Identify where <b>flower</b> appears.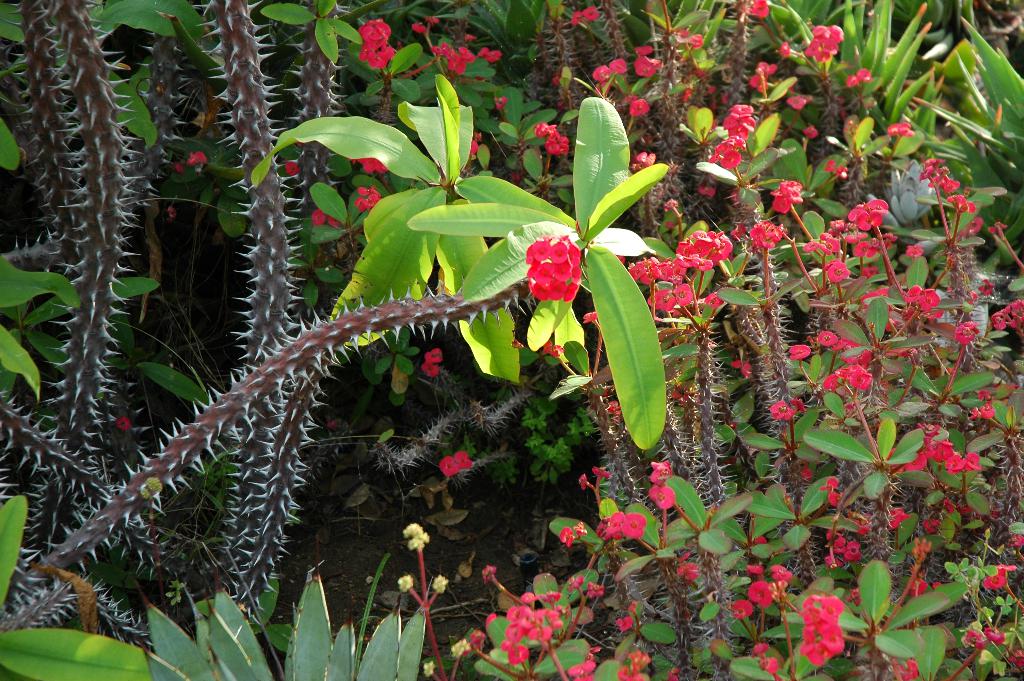
Appears at l=846, t=195, r=884, b=227.
